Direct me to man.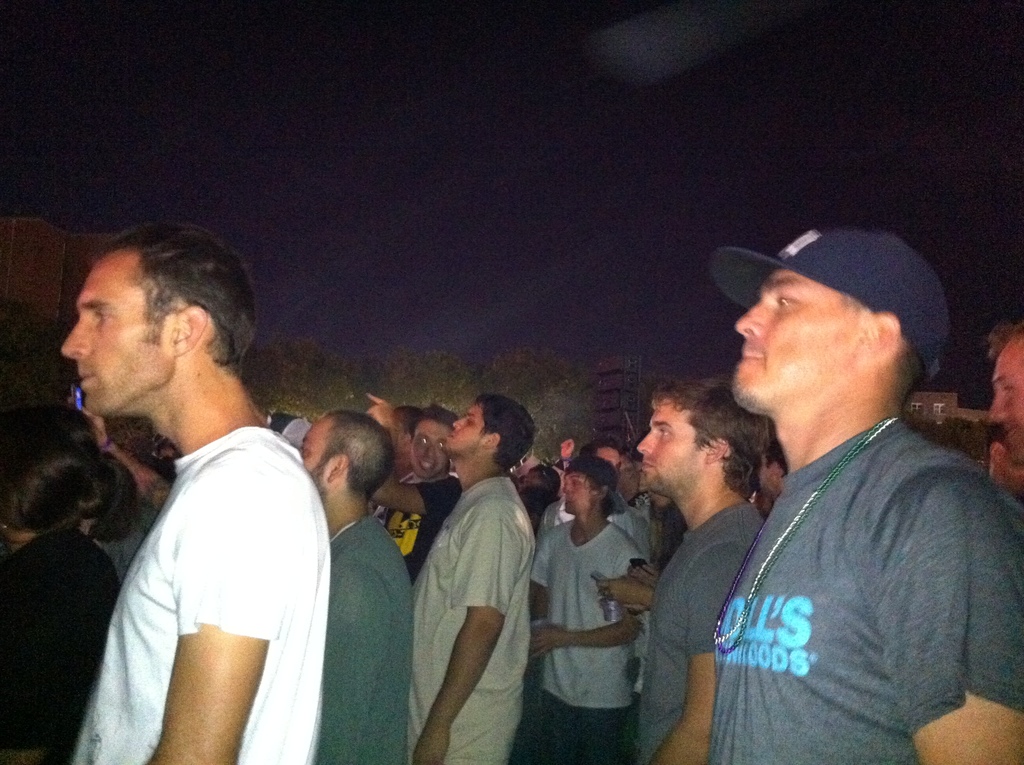
Direction: {"left": 980, "top": 433, "right": 1023, "bottom": 495}.
